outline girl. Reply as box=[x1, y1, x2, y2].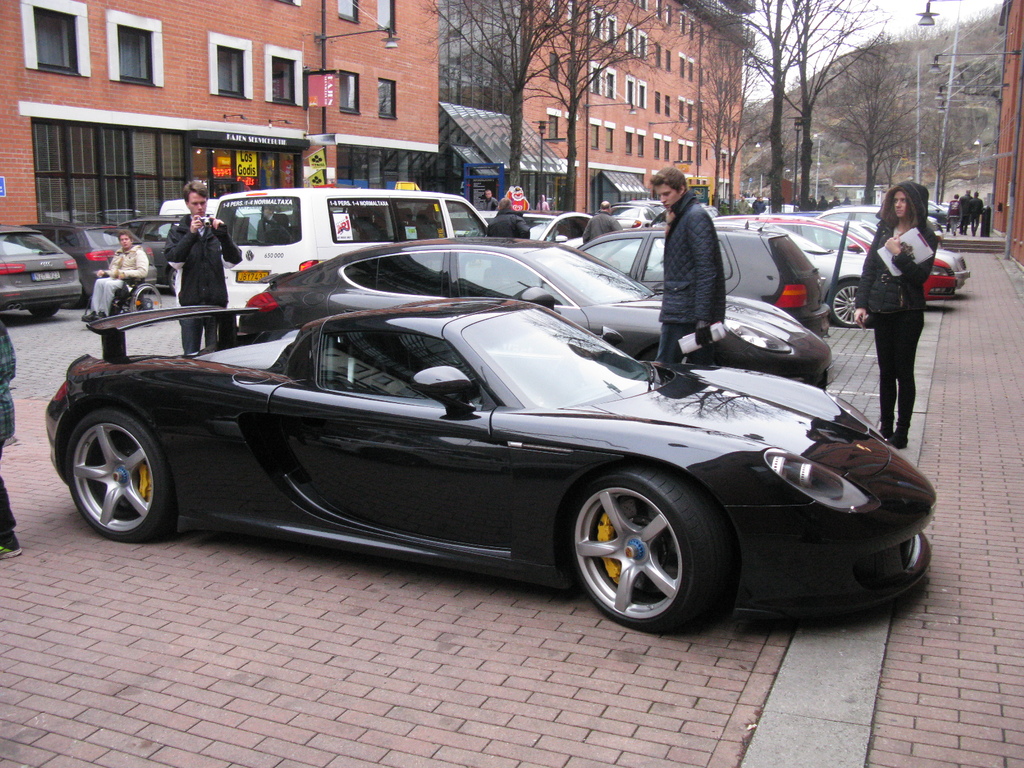
box=[854, 182, 935, 451].
